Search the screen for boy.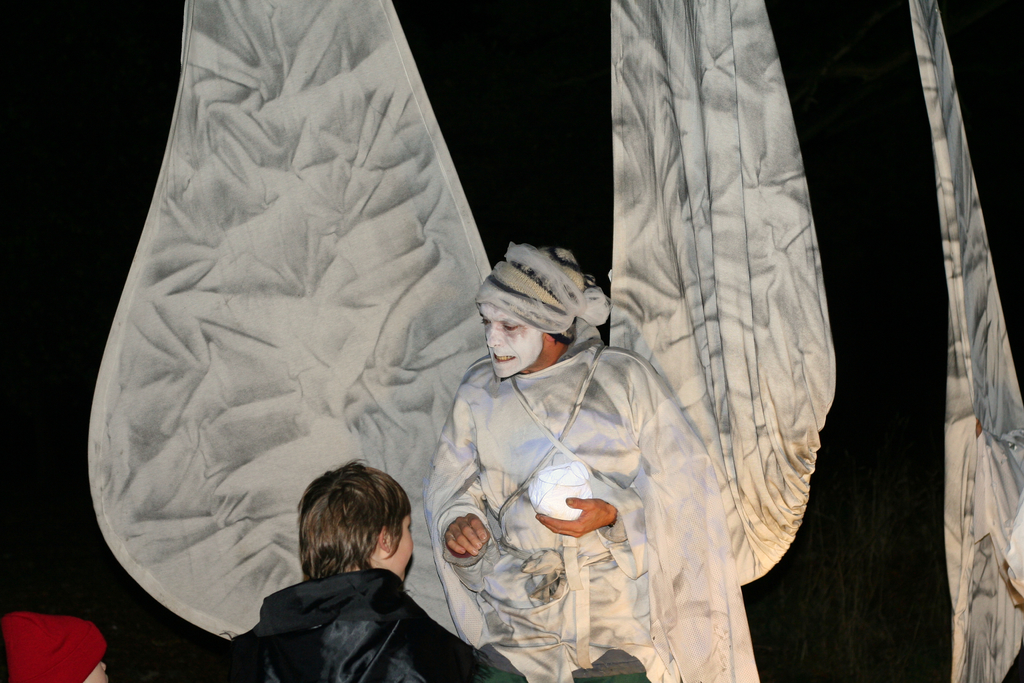
Found at bbox=(0, 614, 110, 682).
